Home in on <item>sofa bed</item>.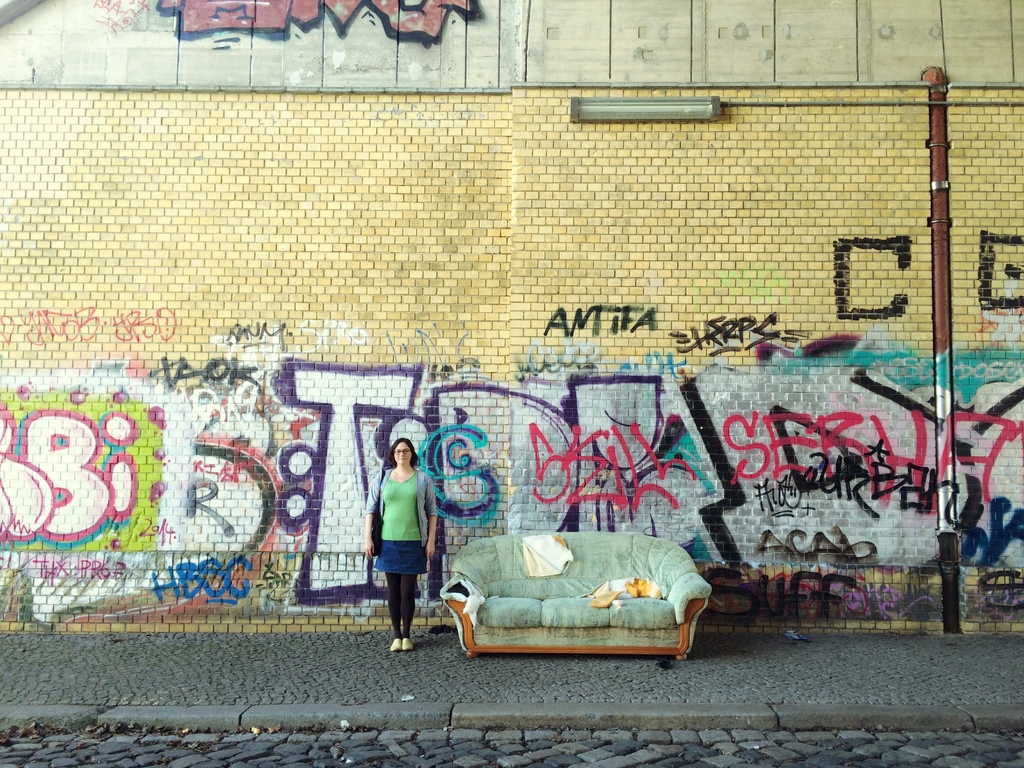
Homed in at (x1=442, y1=531, x2=716, y2=659).
